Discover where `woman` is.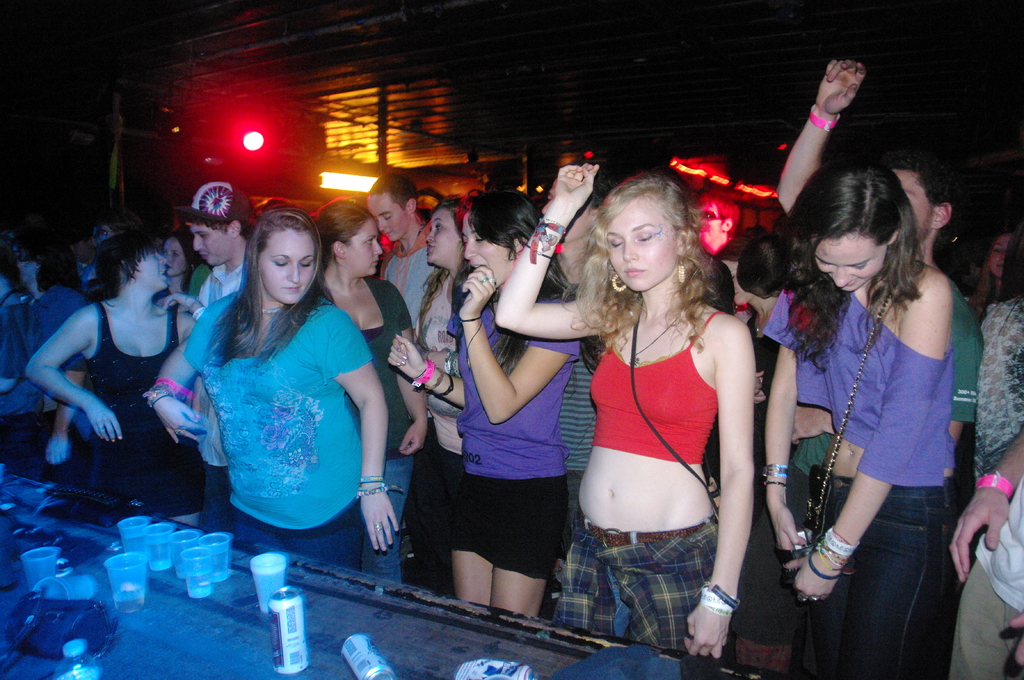
Discovered at [159,196,394,578].
